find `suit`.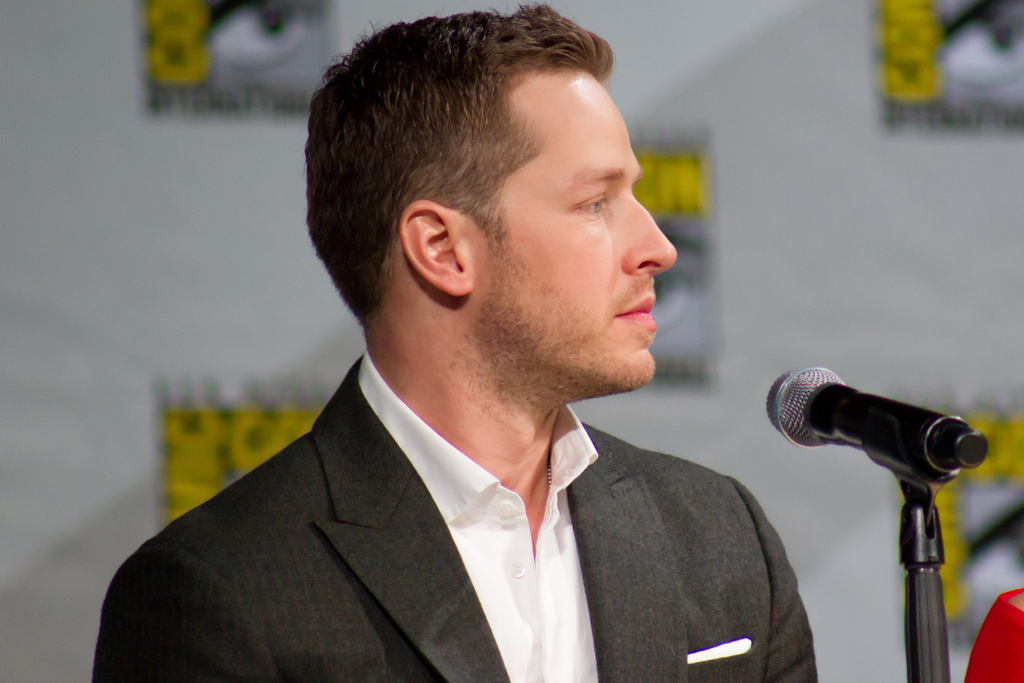
BBox(61, 334, 768, 666).
